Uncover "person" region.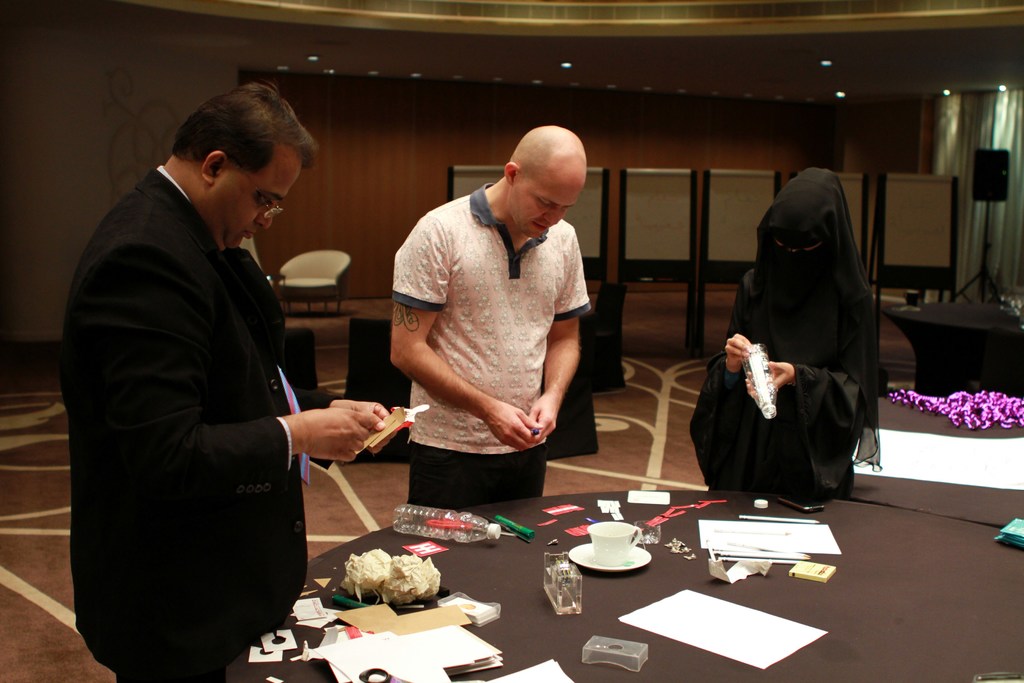
Uncovered: (381,124,590,511).
